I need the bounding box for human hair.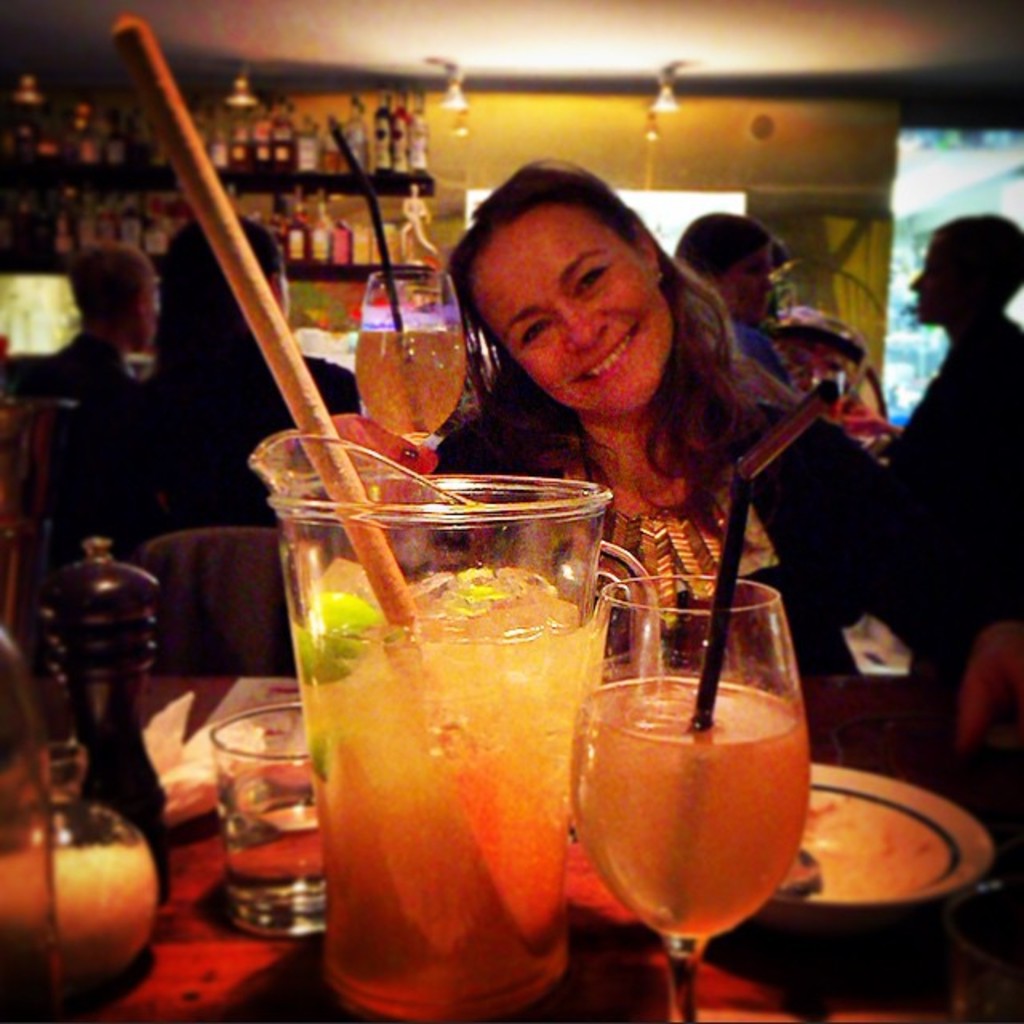
Here it is: {"left": 934, "top": 213, "right": 1022, "bottom": 302}.
